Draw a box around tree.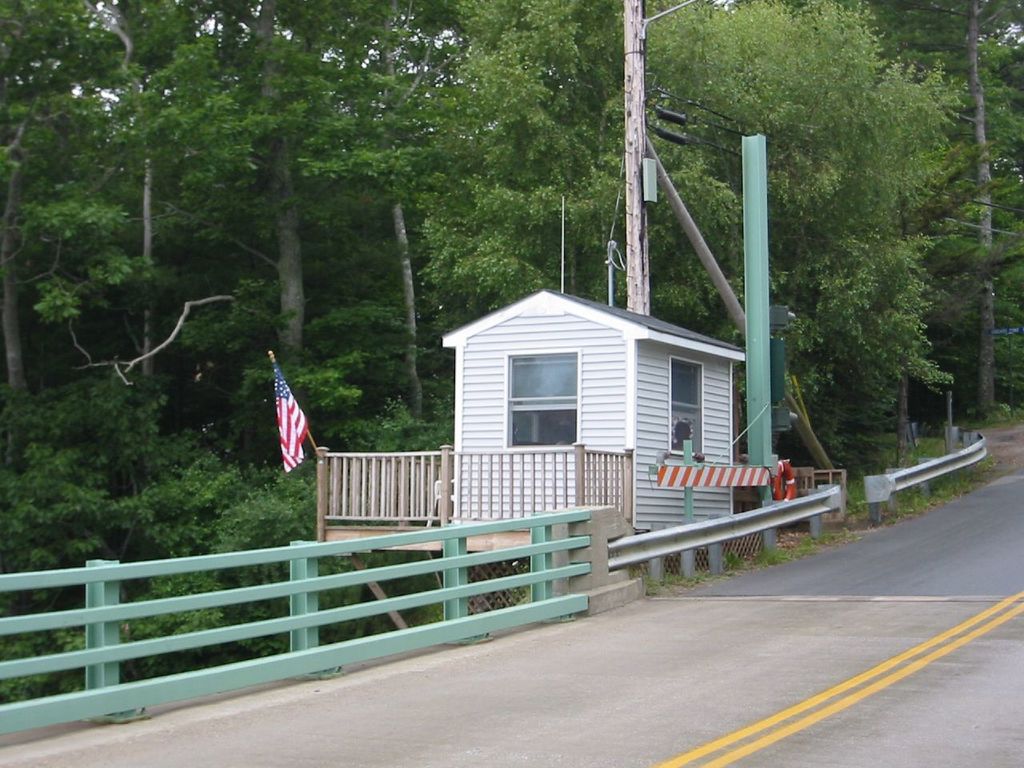
(x1=87, y1=0, x2=393, y2=441).
